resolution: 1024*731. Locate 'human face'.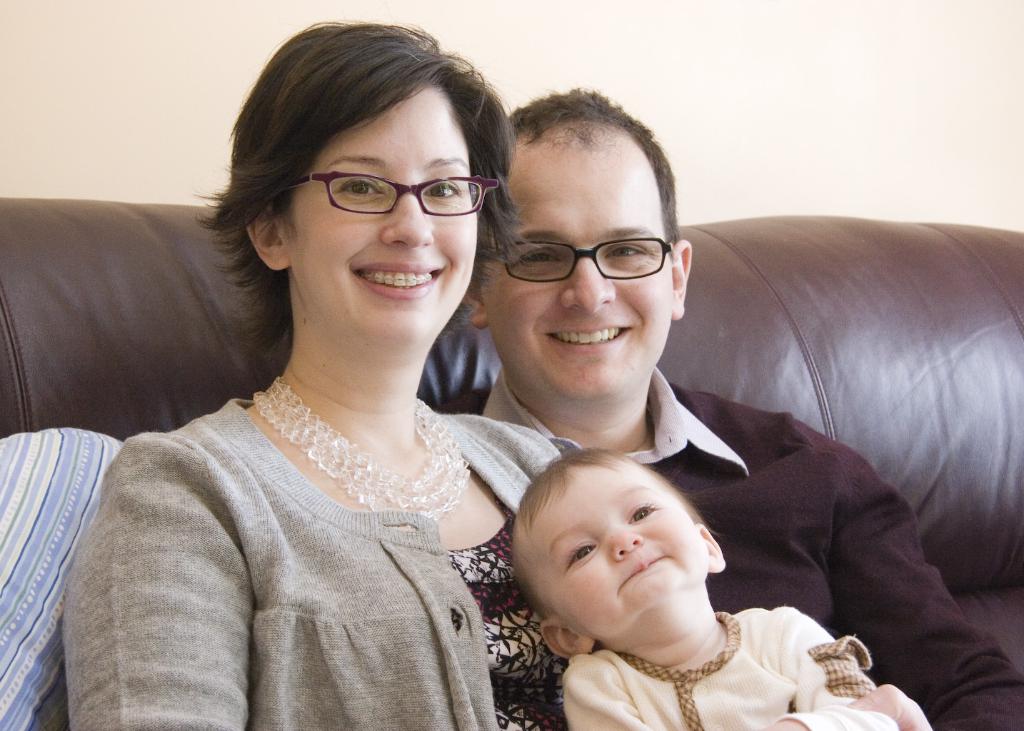
{"x1": 536, "y1": 460, "x2": 709, "y2": 640}.
